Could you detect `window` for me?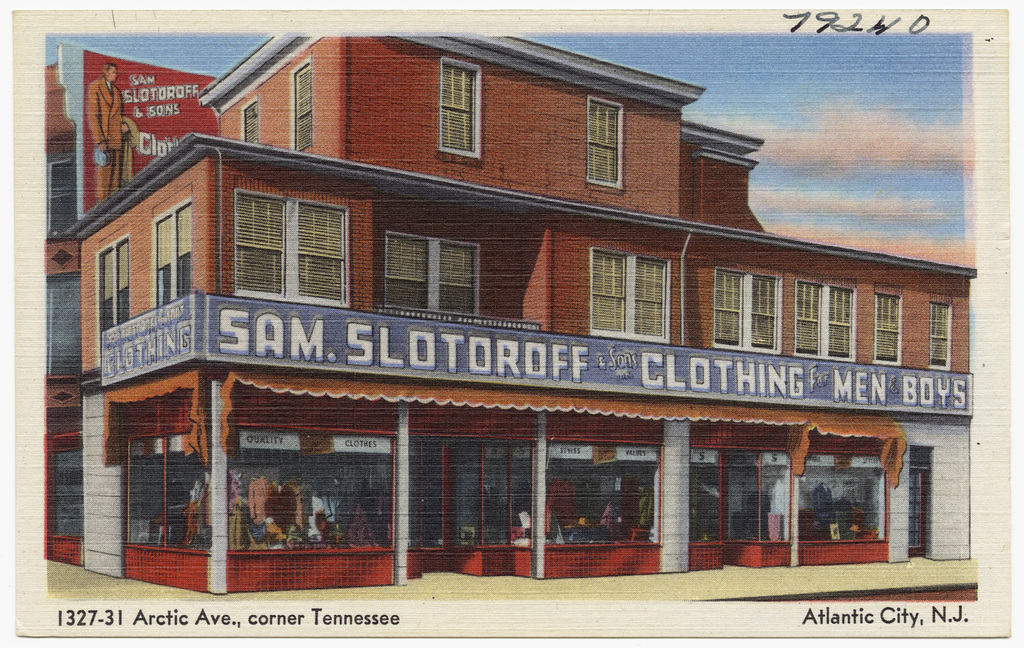
Detection result: l=440, t=59, r=482, b=153.
